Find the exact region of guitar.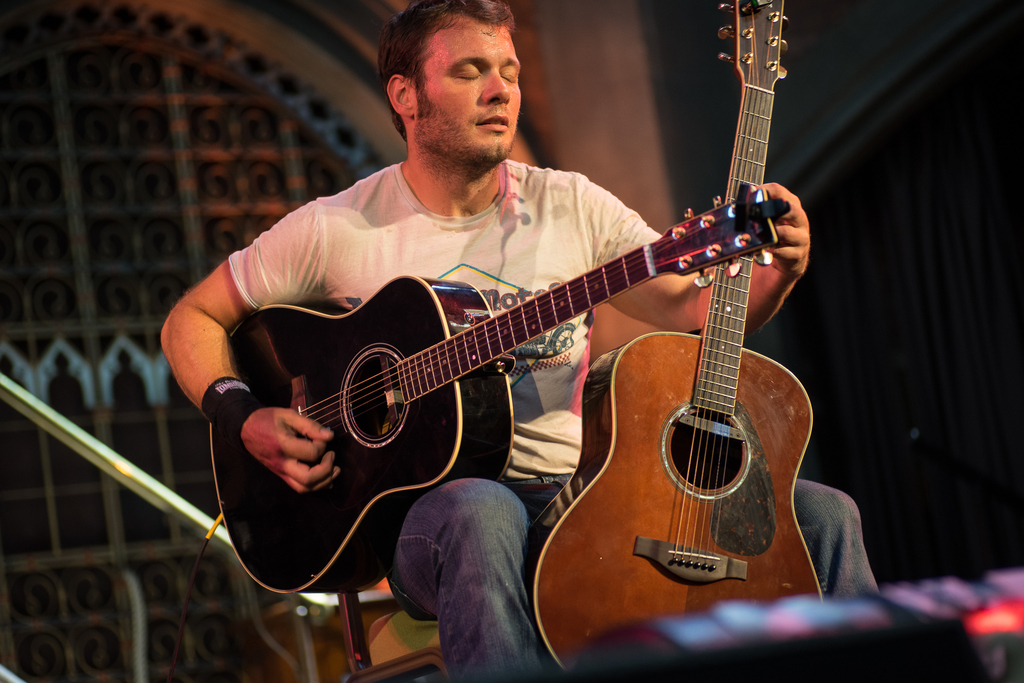
Exact region: <box>527,0,827,671</box>.
